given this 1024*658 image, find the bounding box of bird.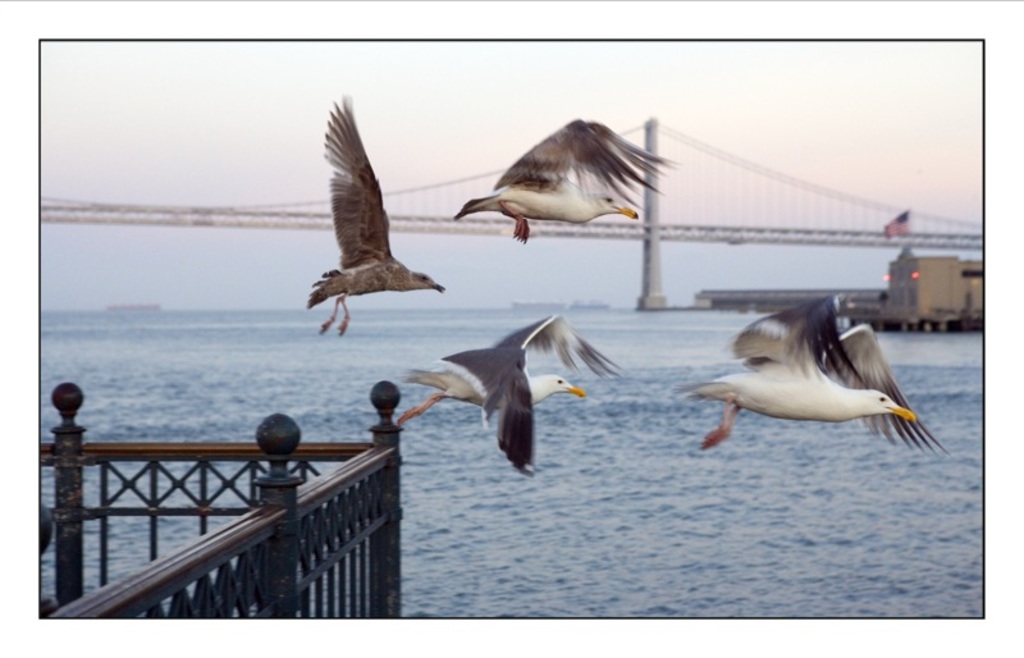
[396, 312, 621, 475].
